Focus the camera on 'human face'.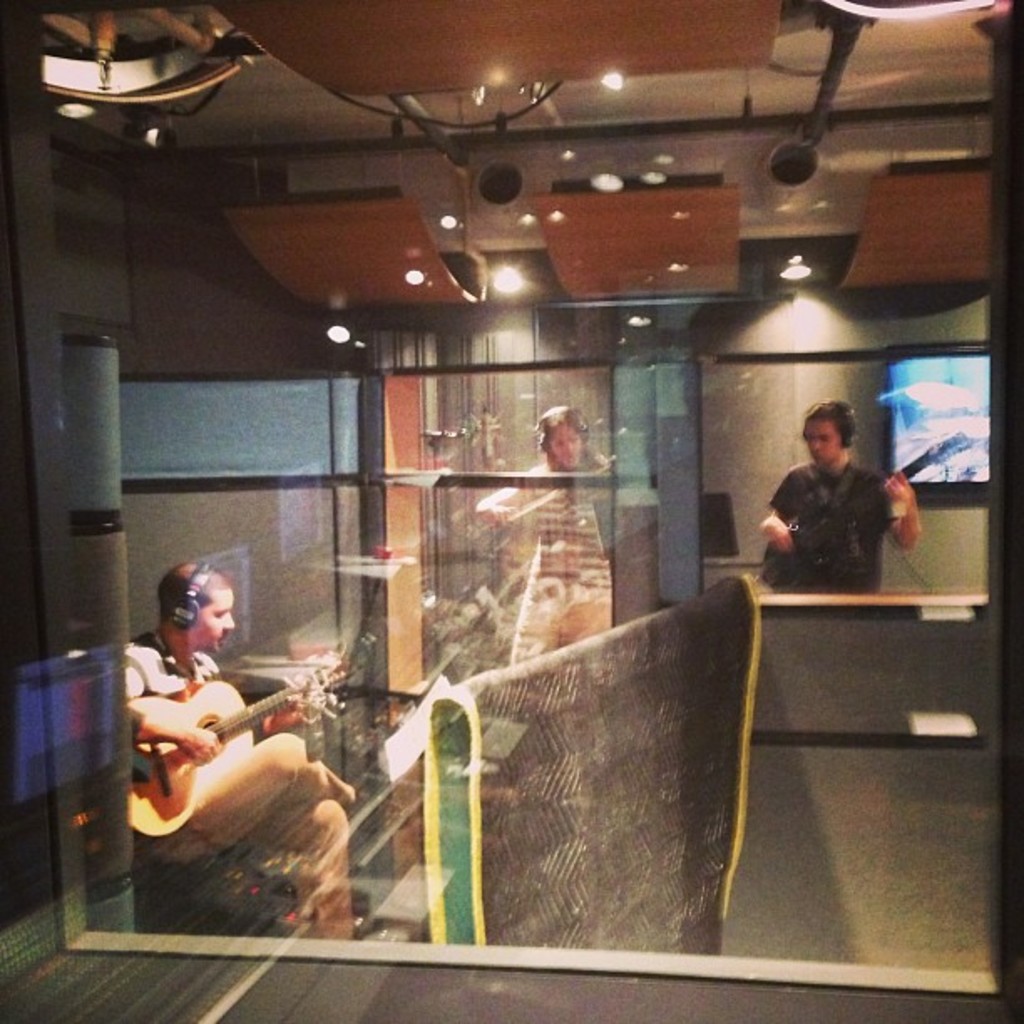
Focus region: rect(542, 423, 591, 470).
